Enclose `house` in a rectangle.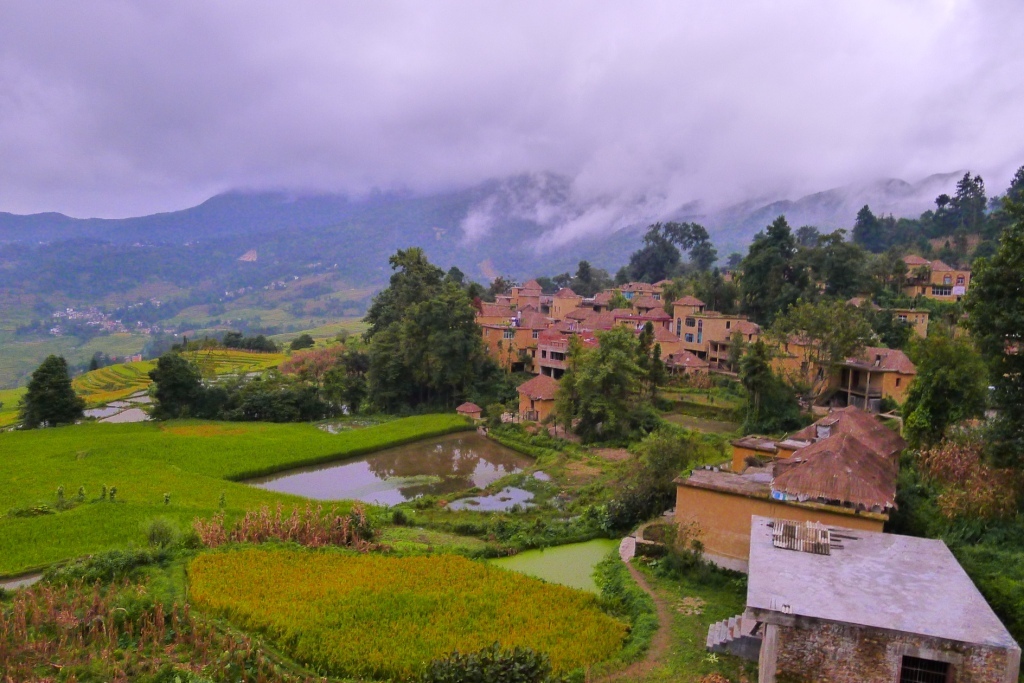
rect(531, 293, 589, 399).
